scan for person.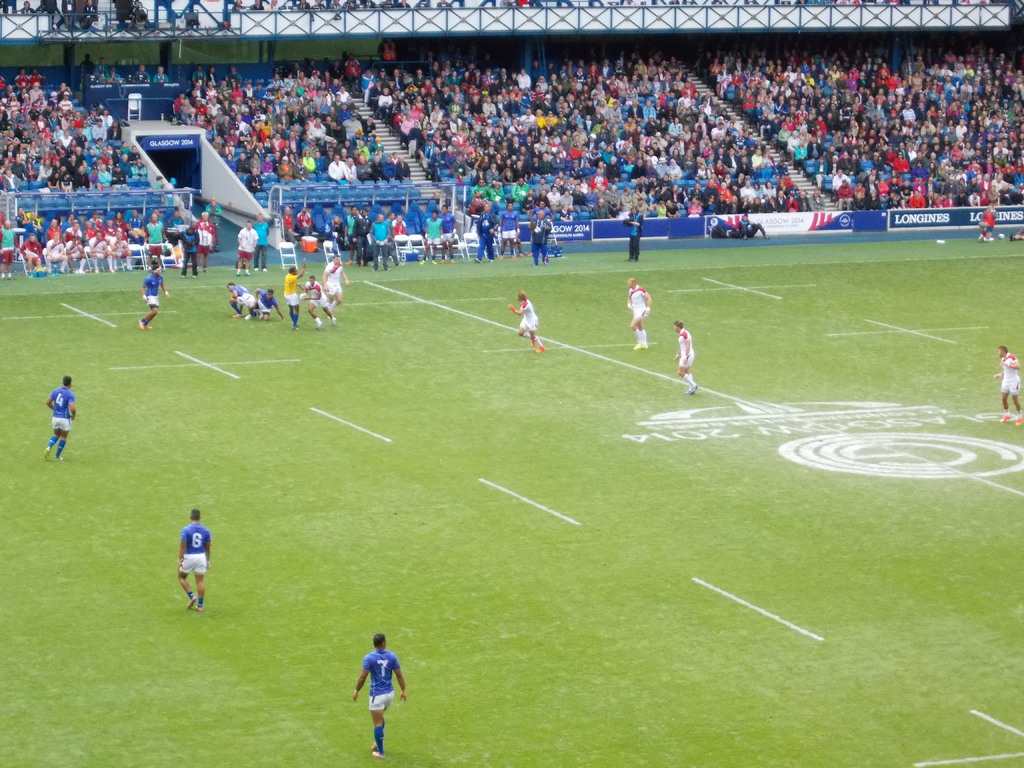
Scan result: BBox(237, 220, 259, 275).
